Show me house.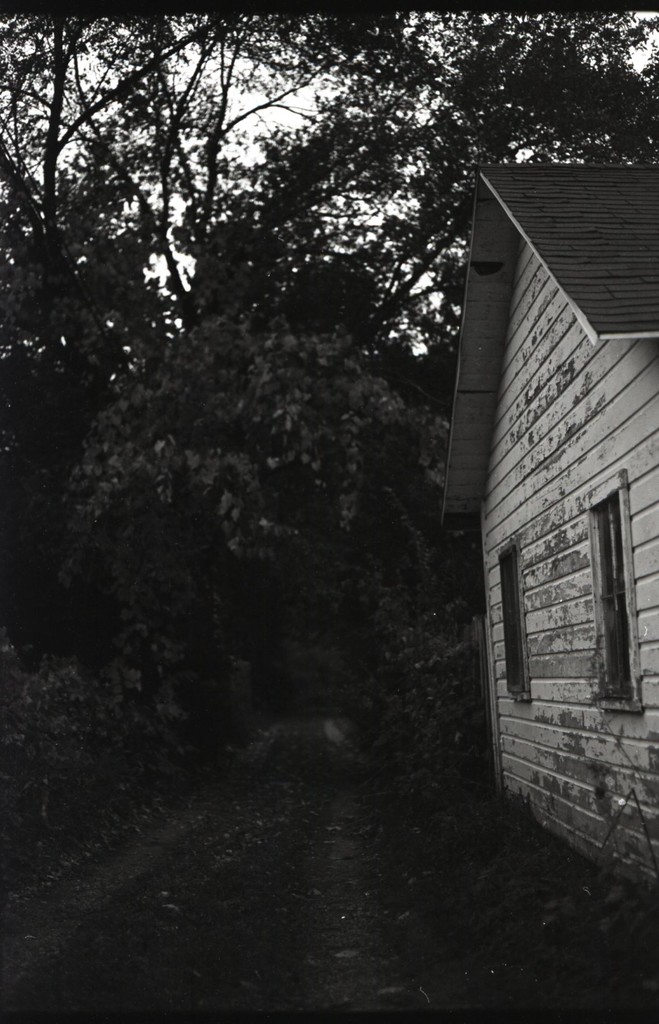
house is here: 426:125:652:813.
